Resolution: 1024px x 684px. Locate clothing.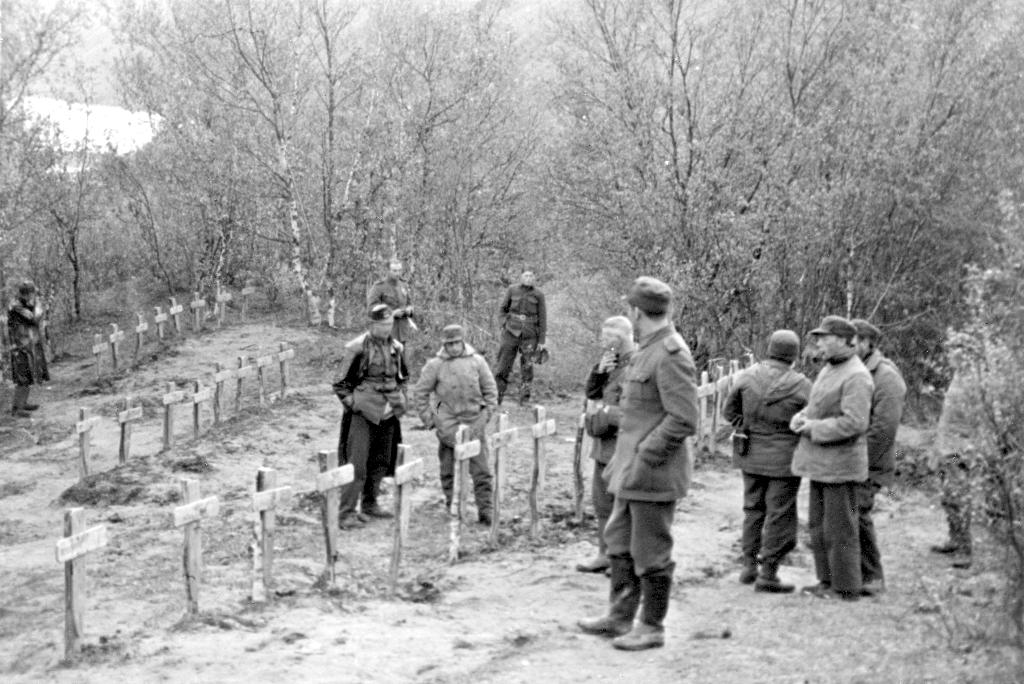
bbox(582, 346, 634, 548).
